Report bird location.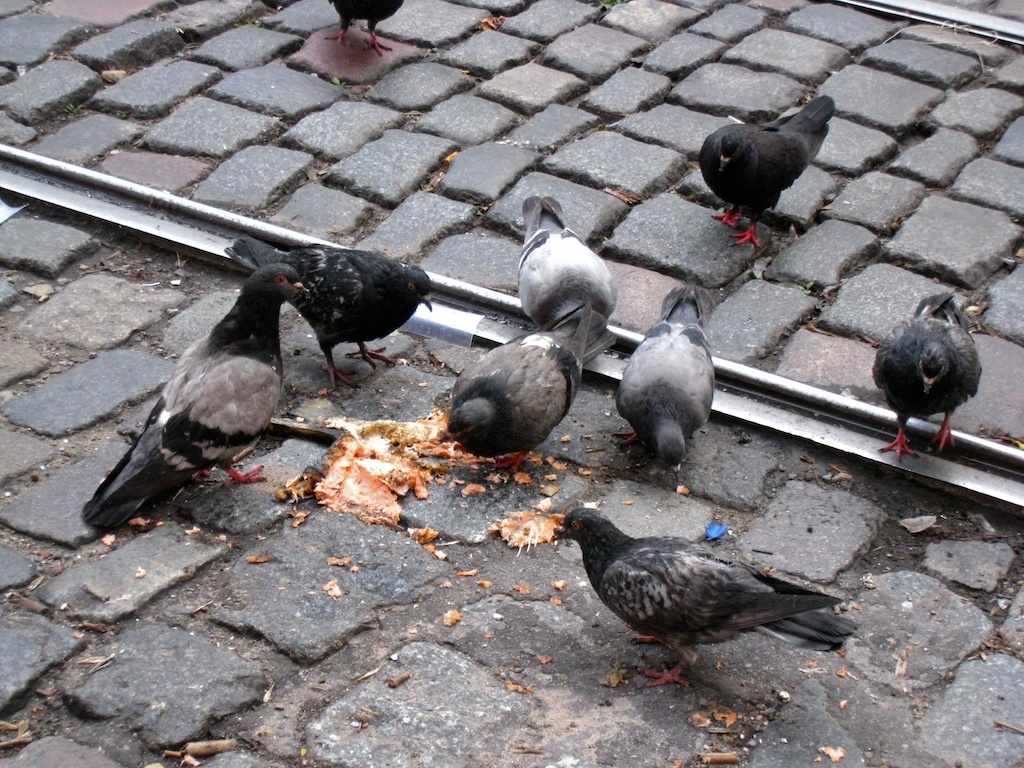
Report: left=226, top=249, right=431, bottom=393.
